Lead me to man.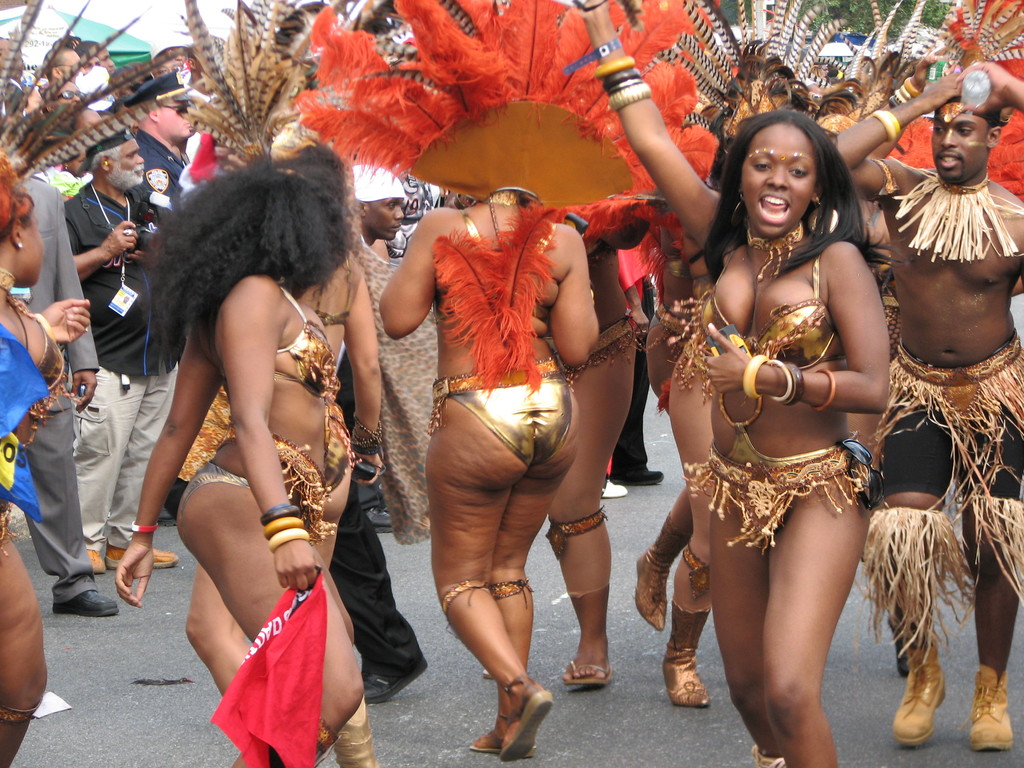
Lead to <box>86,40,116,73</box>.
